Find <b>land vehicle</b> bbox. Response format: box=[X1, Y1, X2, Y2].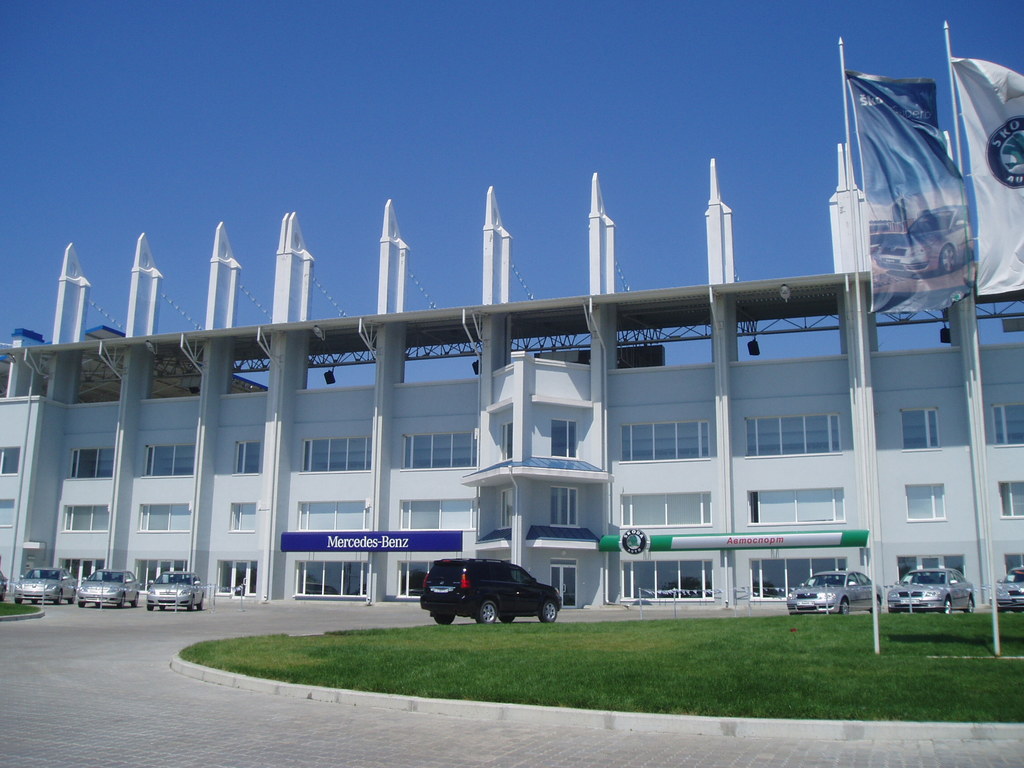
box=[0, 568, 8, 602].
